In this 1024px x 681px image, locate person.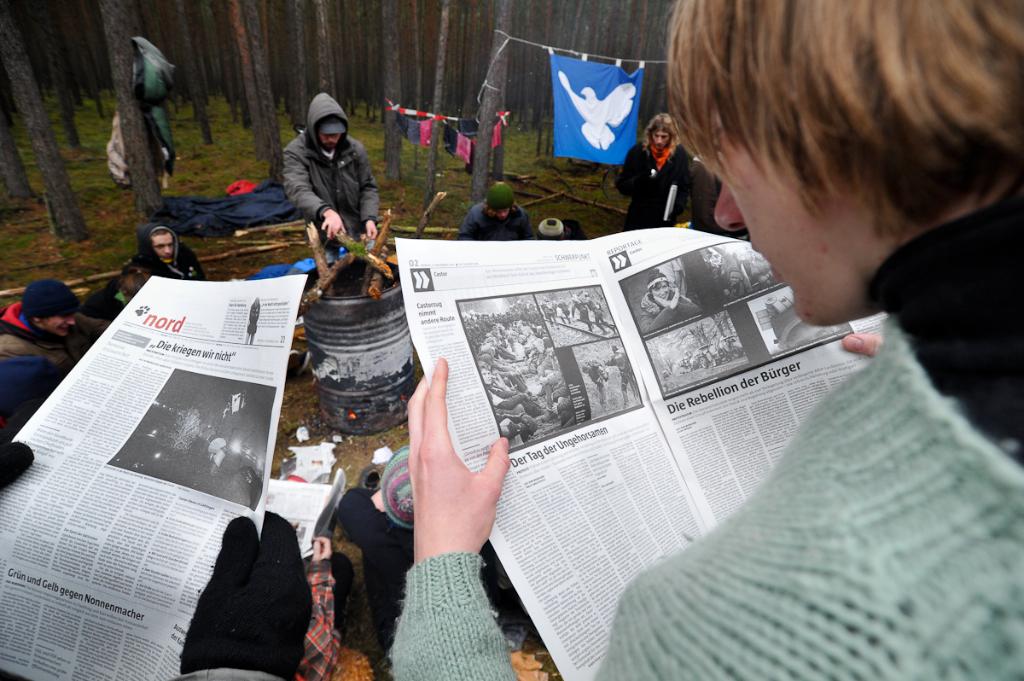
Bounding box: <region>383, 0, 1023, 680</region>.
